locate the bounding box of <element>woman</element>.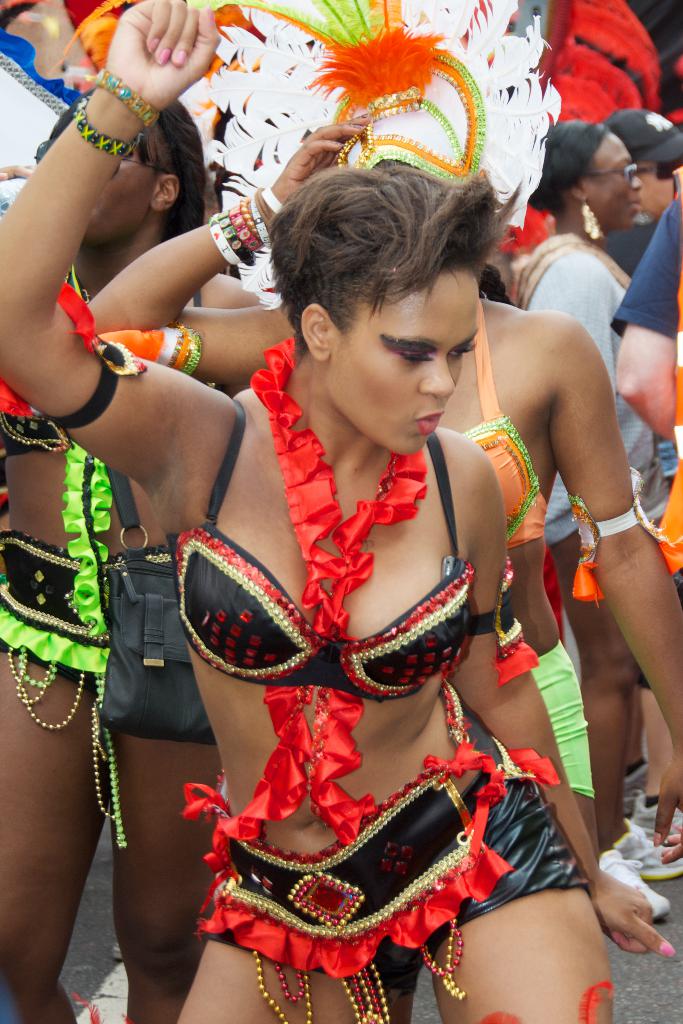
Bounding box: x1=0, y1=0, x2=677, y2=1023.
